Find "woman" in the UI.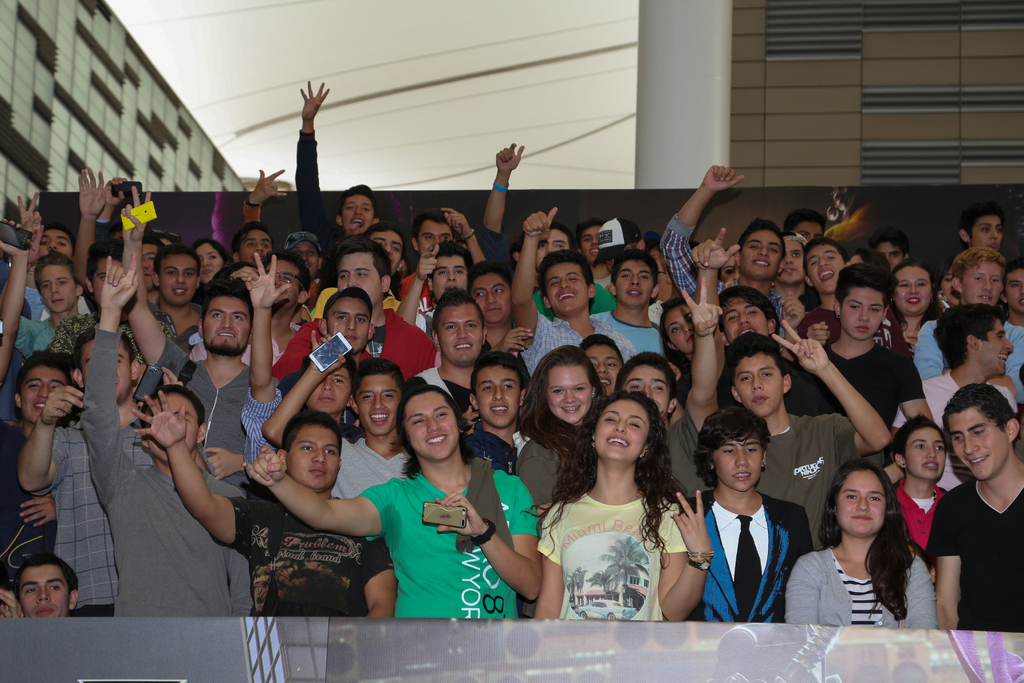
UI element at x1=534 y1=387 x2=710 y2=618.
